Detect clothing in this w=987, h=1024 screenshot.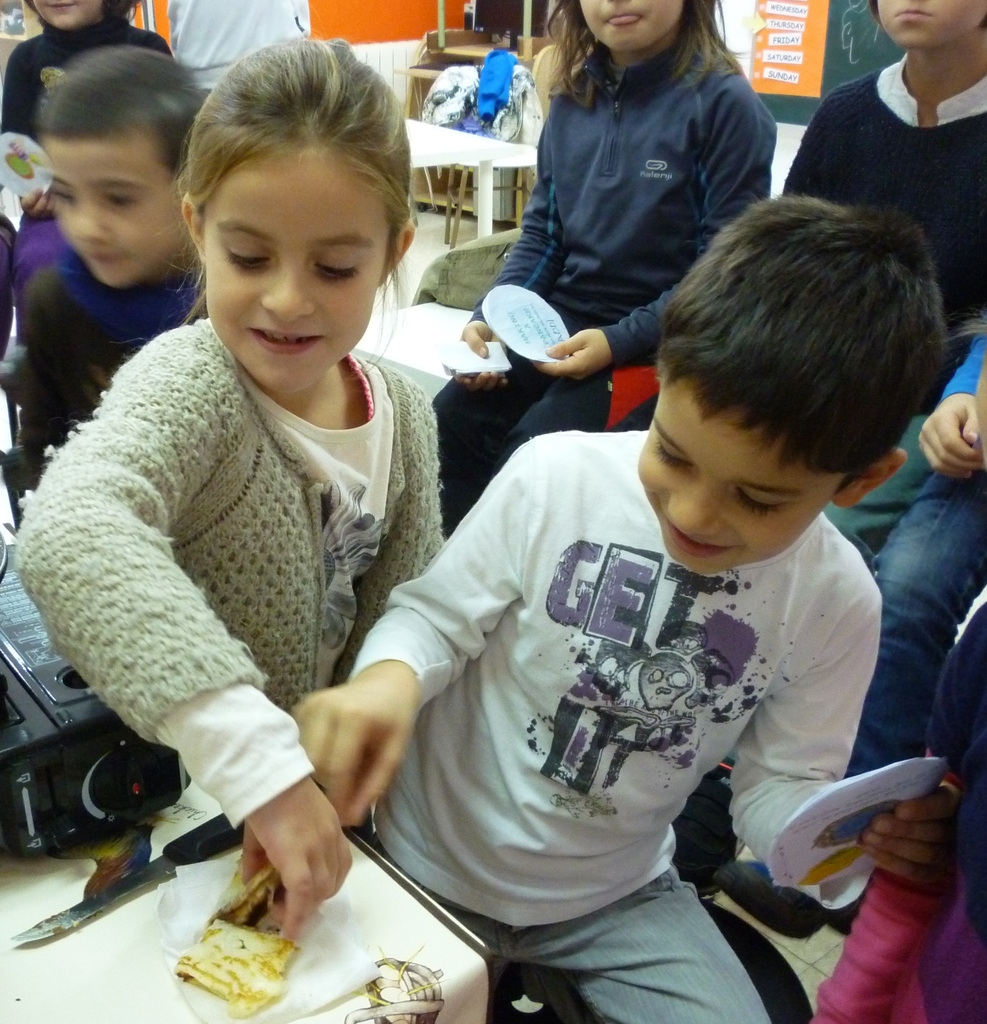
Detection: Rect(0, 13, 174, 141).
